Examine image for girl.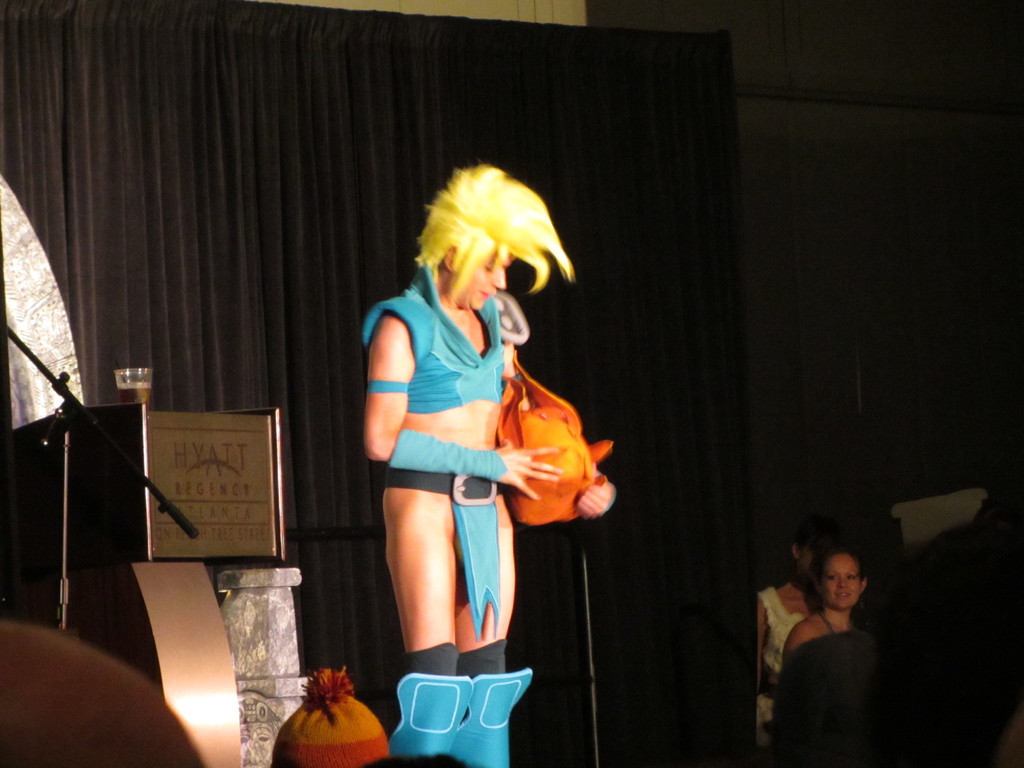
Examination result: x1=758 y1=522 x2=819 y2=746.
